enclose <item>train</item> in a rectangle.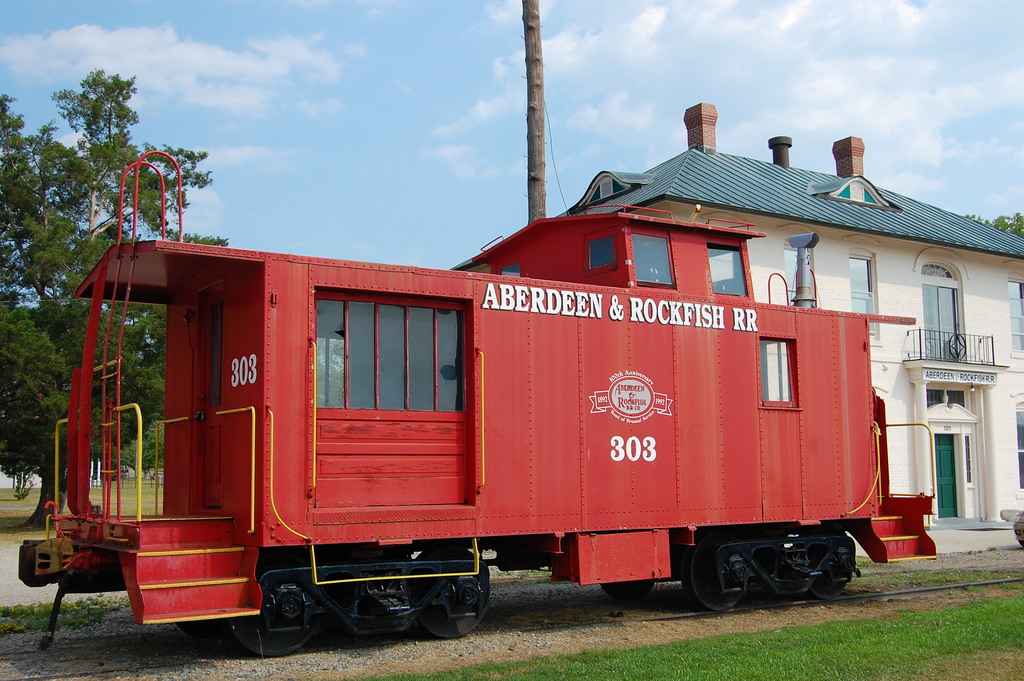
crop(12, 142, 950, 662).
